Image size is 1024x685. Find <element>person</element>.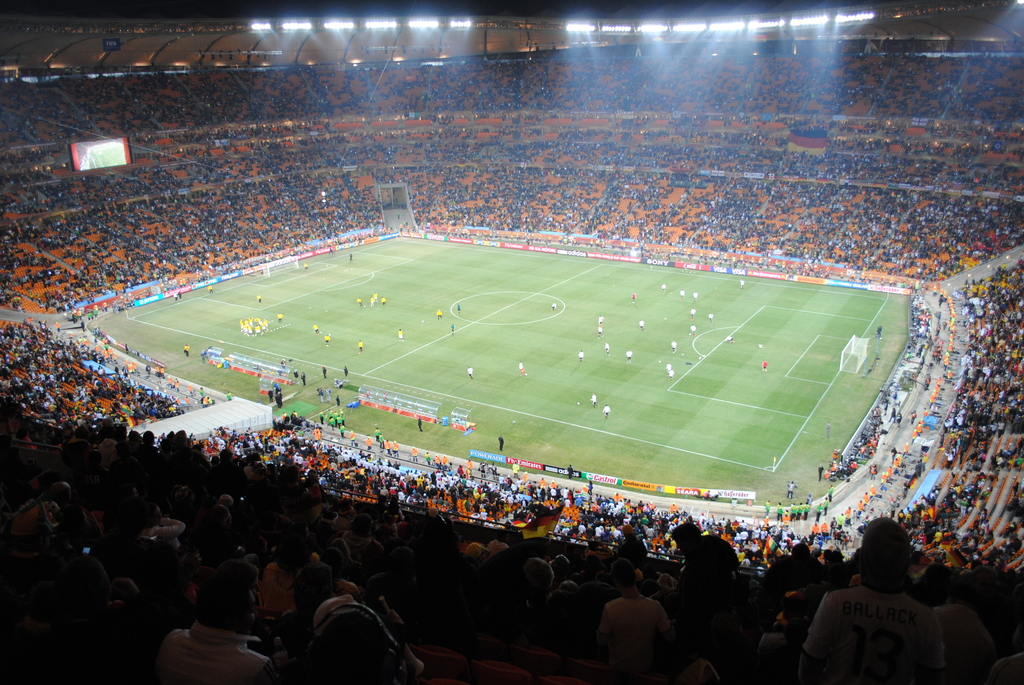
region(637, 319, 644, 331).
